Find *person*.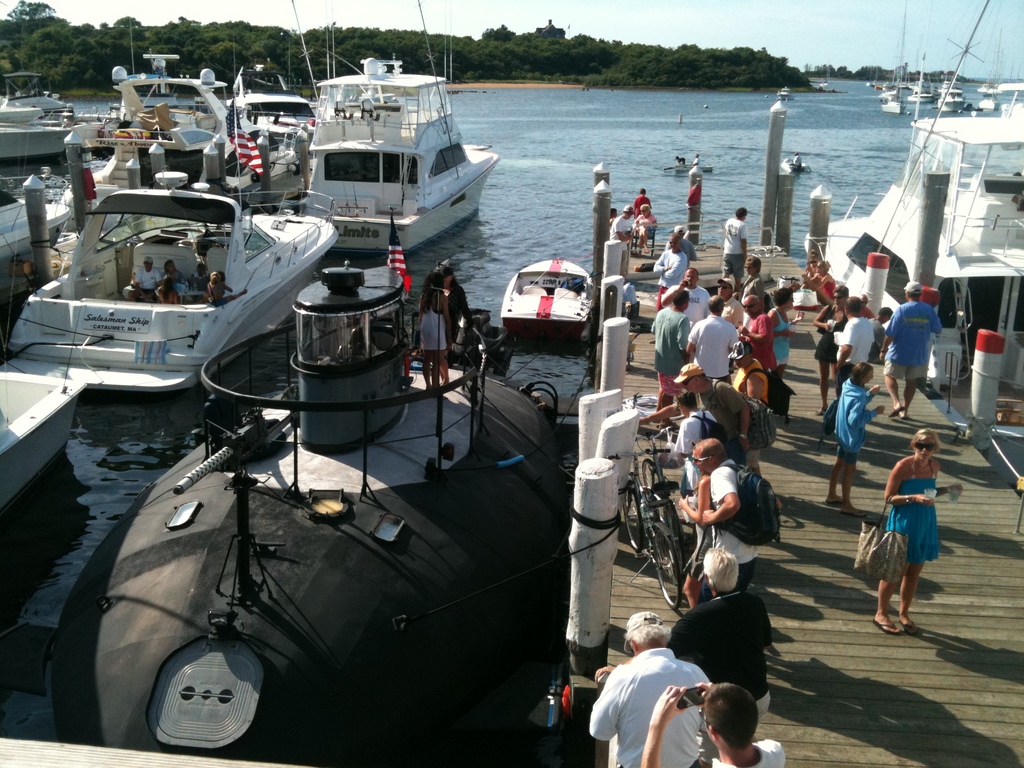
{"x1": 417, "y1": 268, "x2": 456, "y2": 387}.
